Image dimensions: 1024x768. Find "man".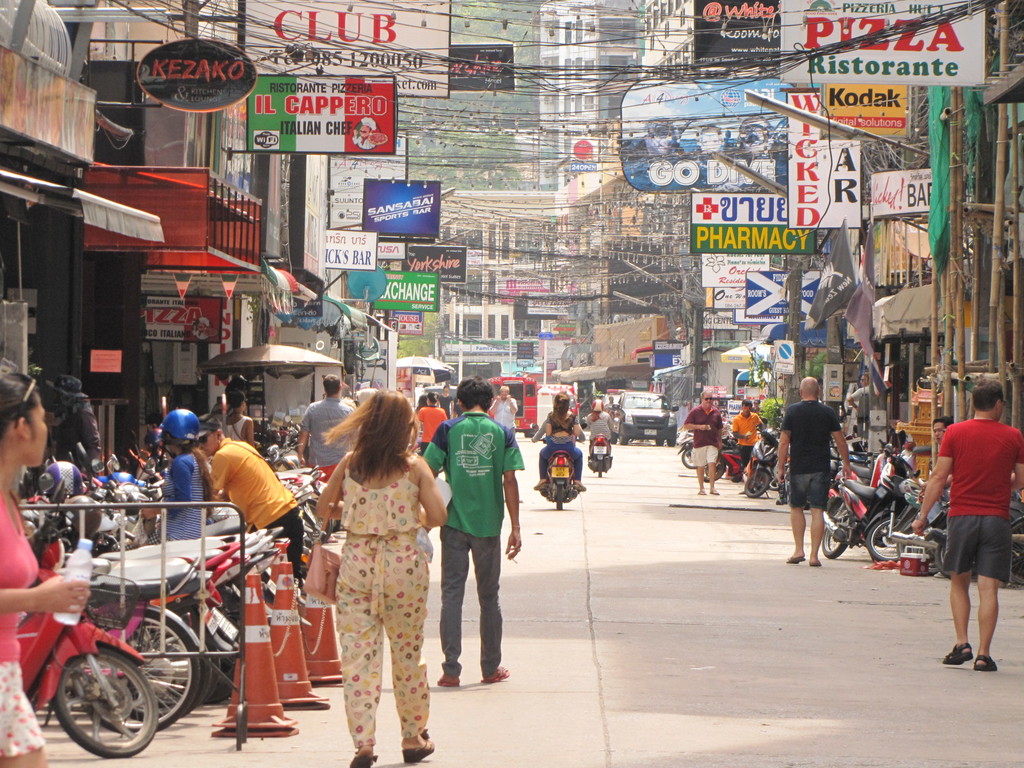
<box>779,376,856,569</box>.
